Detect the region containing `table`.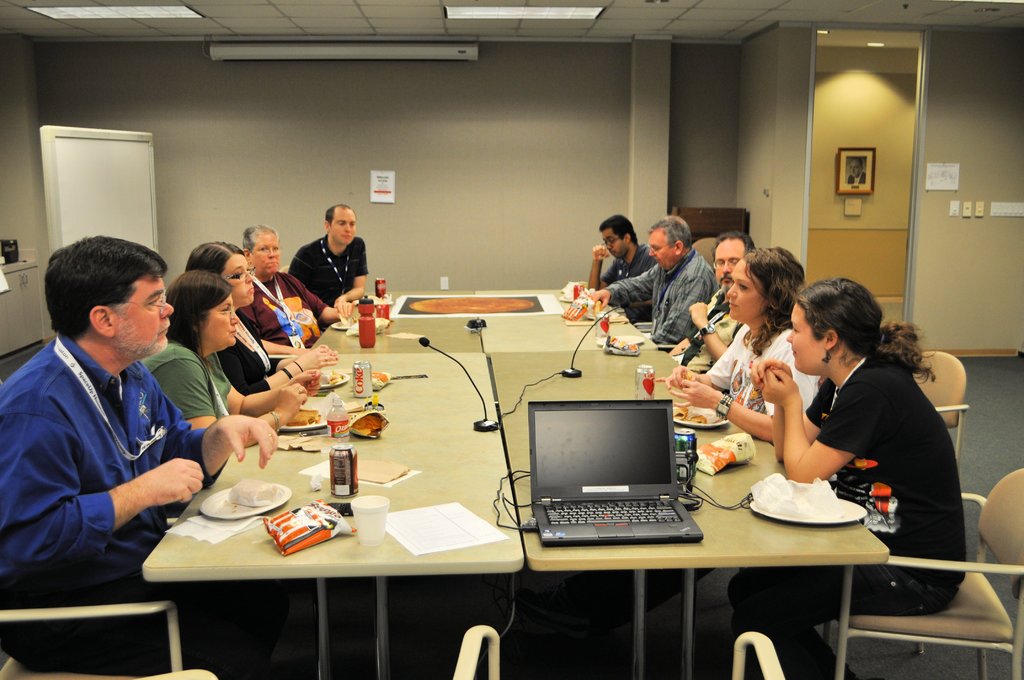
480,291,893,679.
